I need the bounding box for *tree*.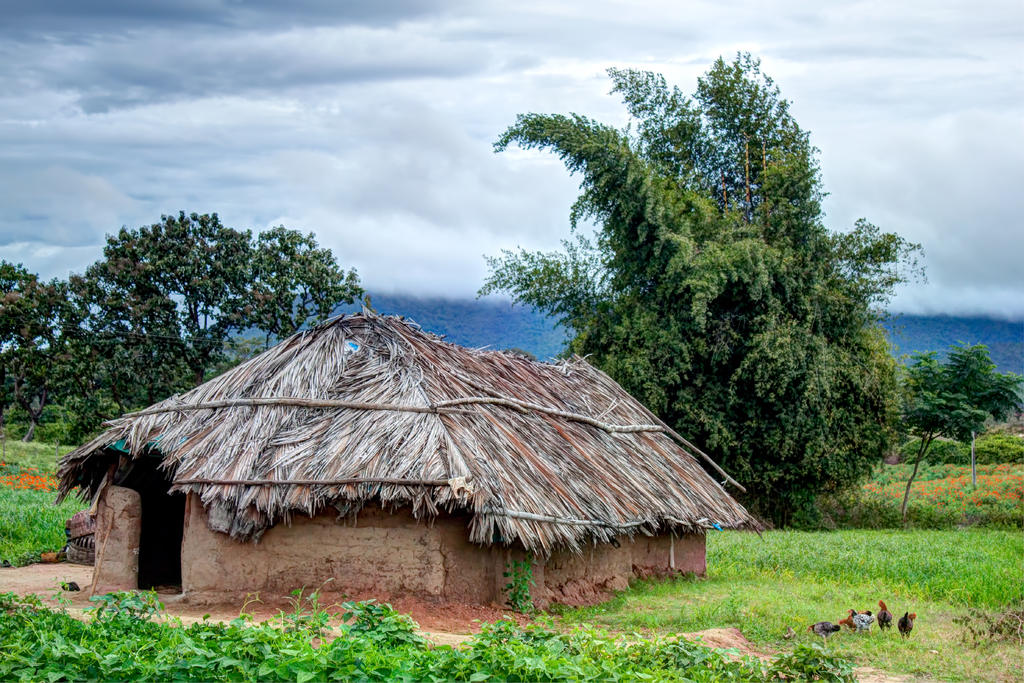
Here it is: crop(0, 257, 98, 431).
